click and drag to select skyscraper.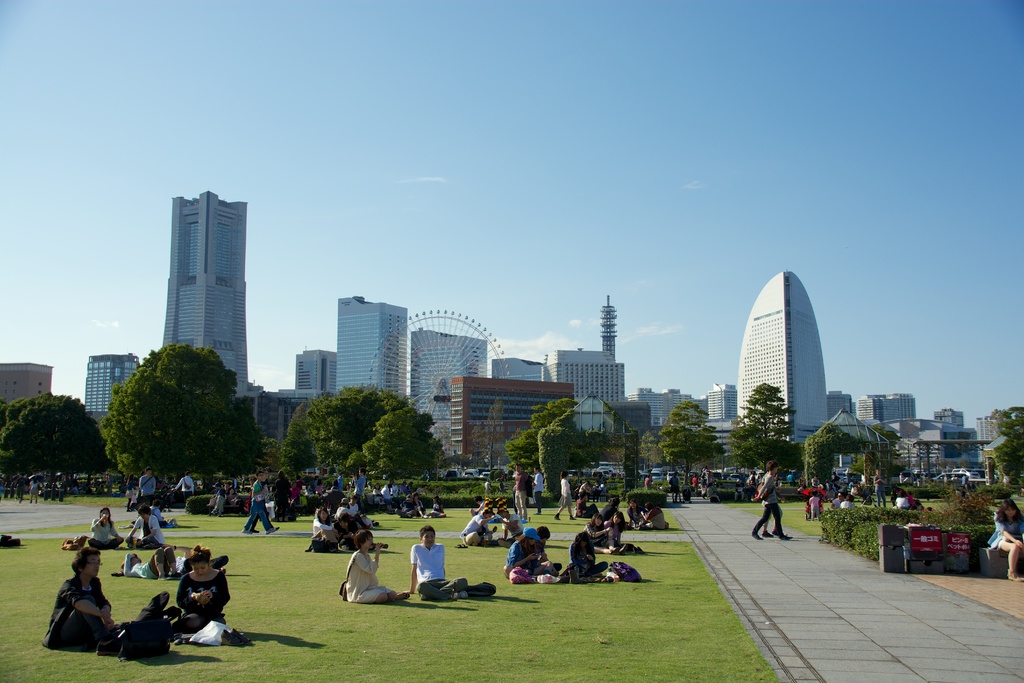
Selection: [x1=972, y1=416, x2=1004, y2=462].
